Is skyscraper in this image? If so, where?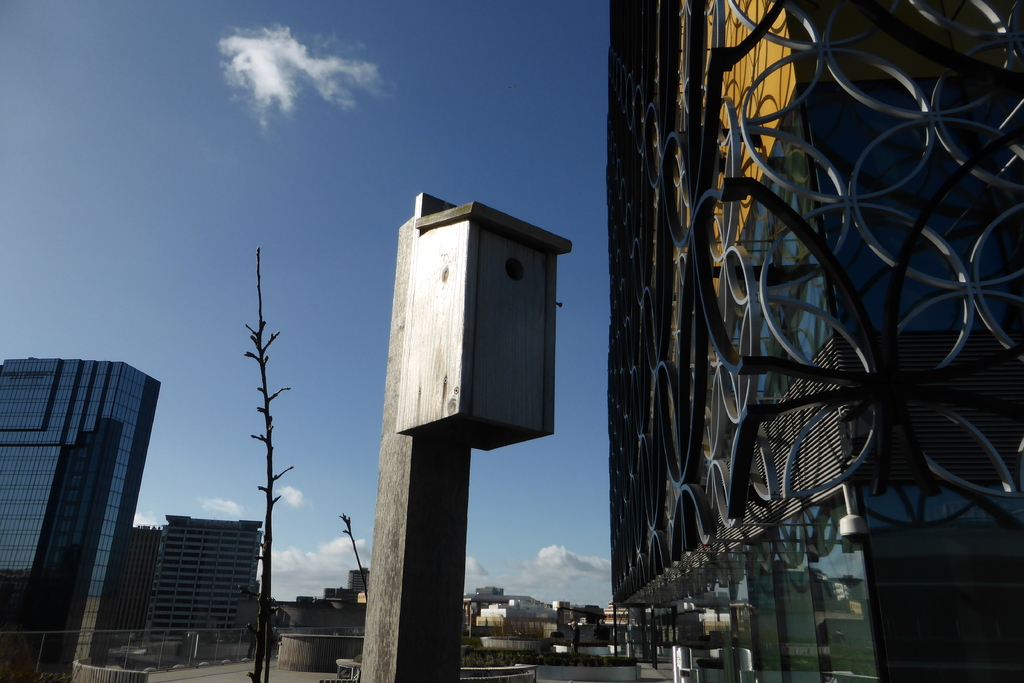
Yes, at l=4, t=365, r=167, b=669.
